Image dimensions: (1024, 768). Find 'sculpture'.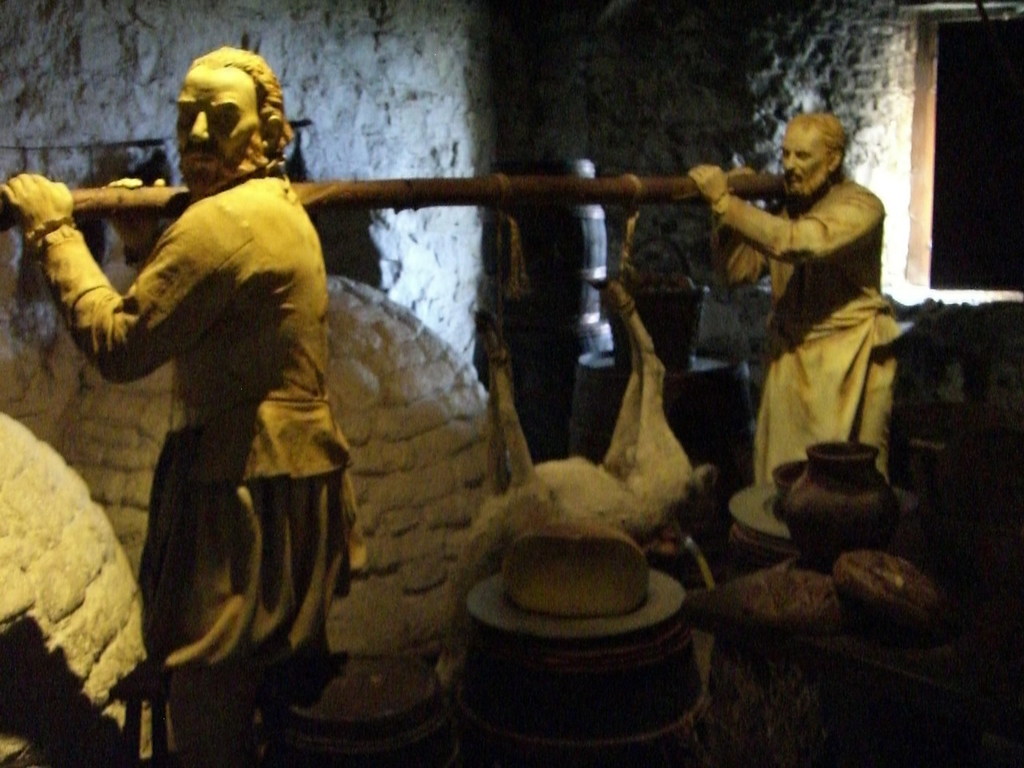
x1=0 y1=42 x2=915 y2=767.
